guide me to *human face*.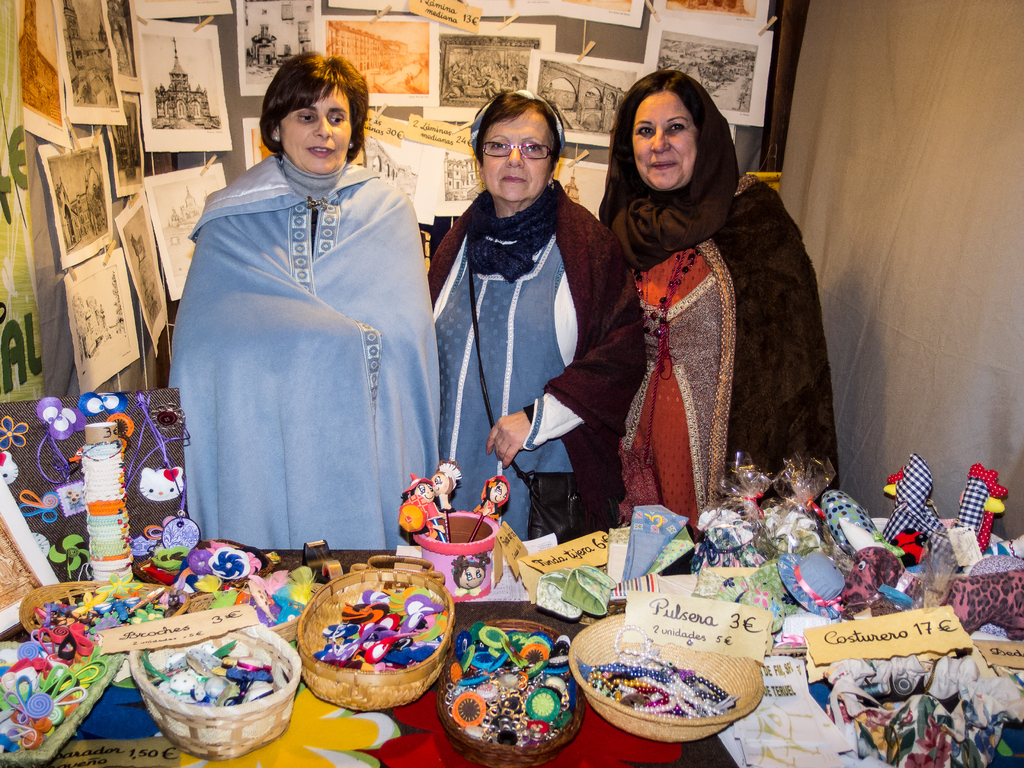
Guidance: 483,108,551,202.
